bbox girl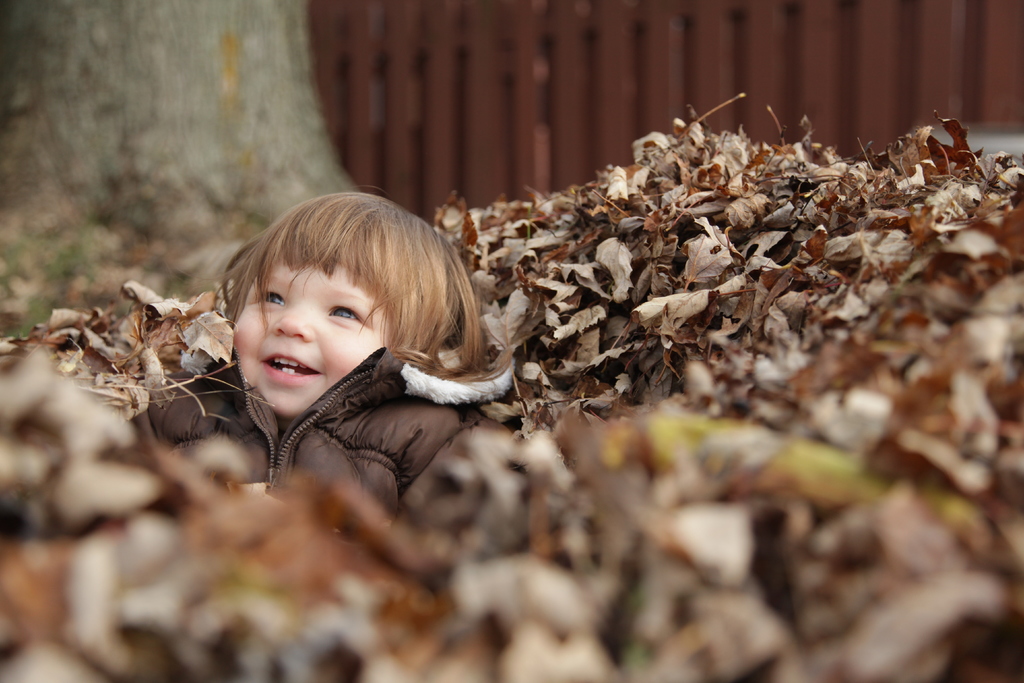
156/186/509/520
